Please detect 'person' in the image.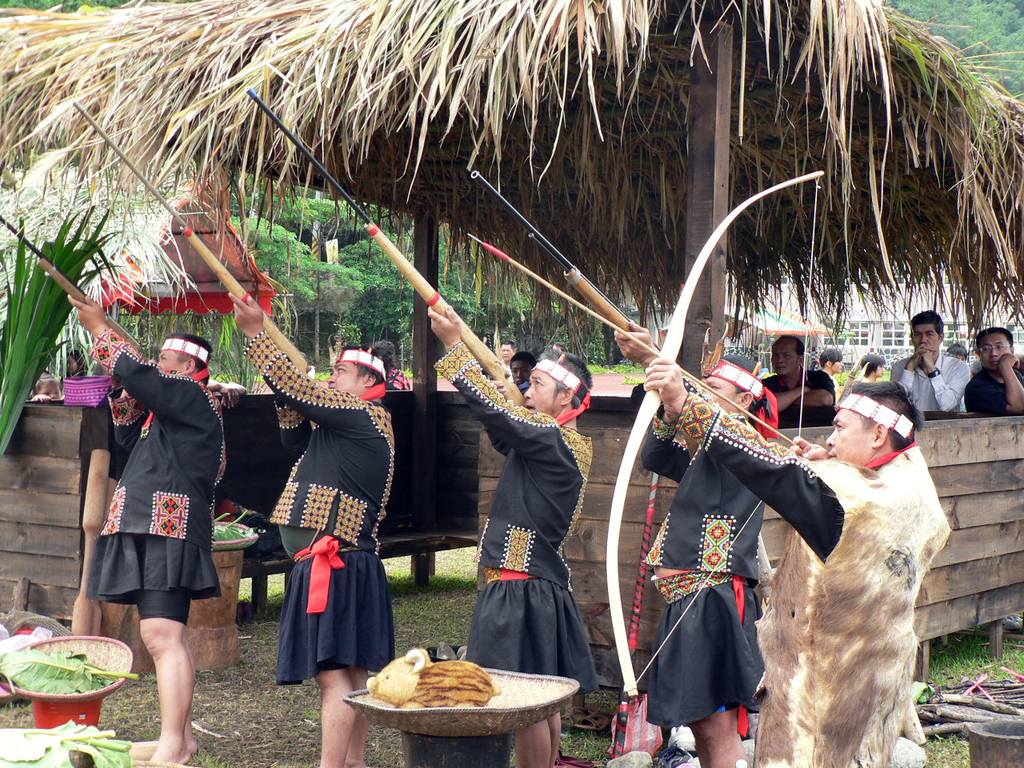
crop(370, 336, 416, 392).
